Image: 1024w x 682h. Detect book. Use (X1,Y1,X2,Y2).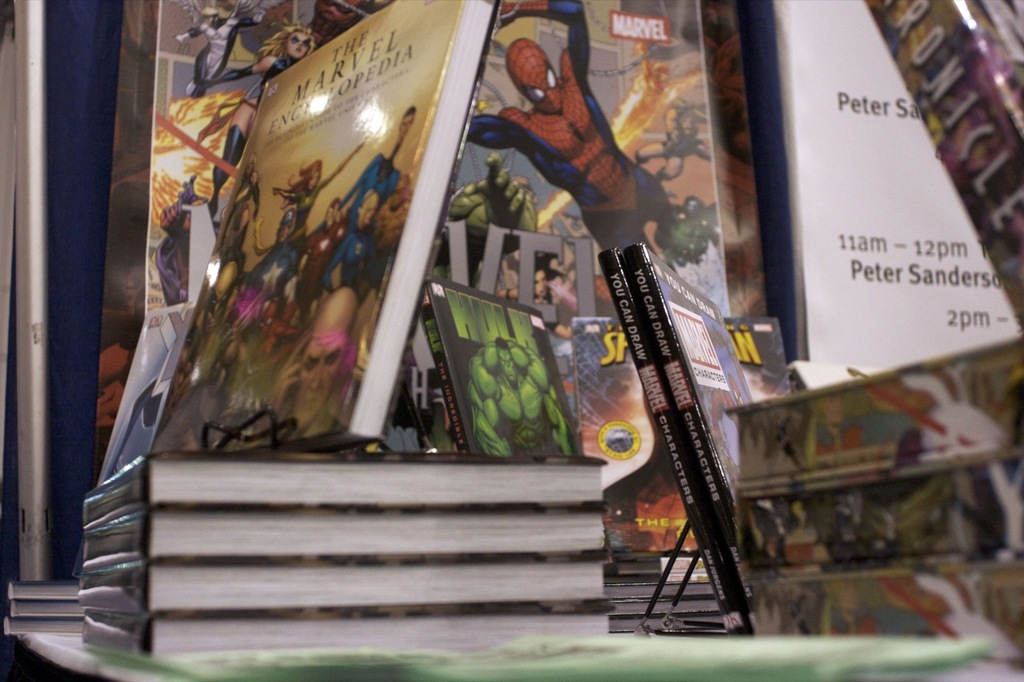
(77,506,619,569).
